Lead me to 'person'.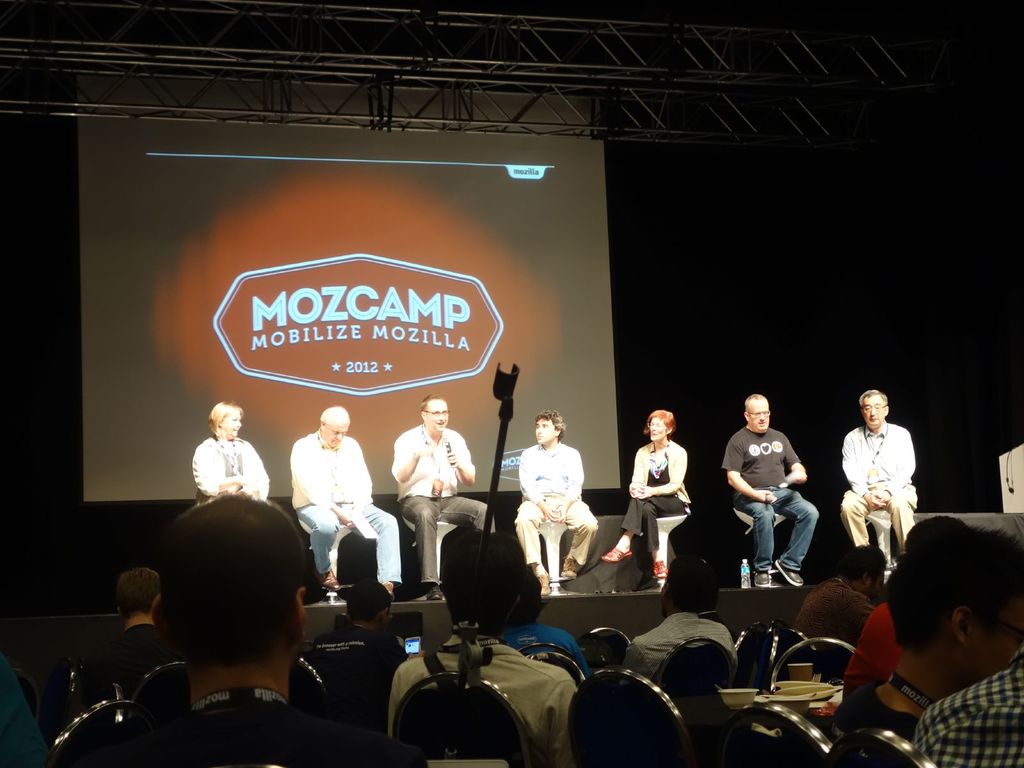
Lead to [left=387, top=392, right=497, bottom=605].
